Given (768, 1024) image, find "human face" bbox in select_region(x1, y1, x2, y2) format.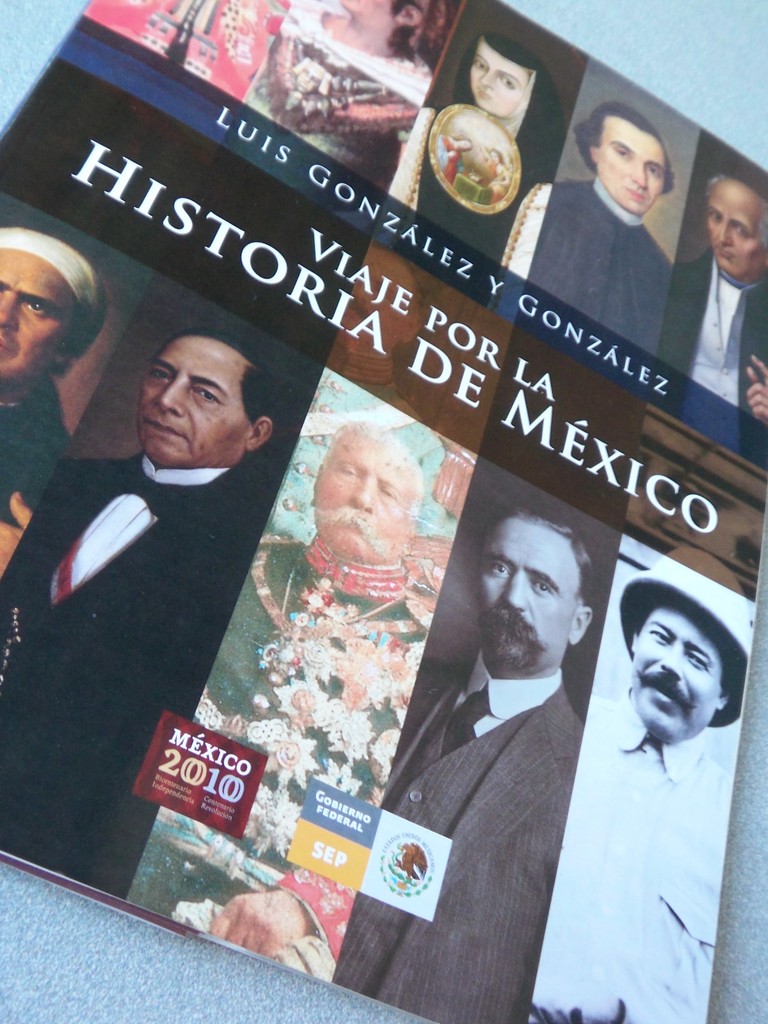
select_region(629, 609, 722, 741).
